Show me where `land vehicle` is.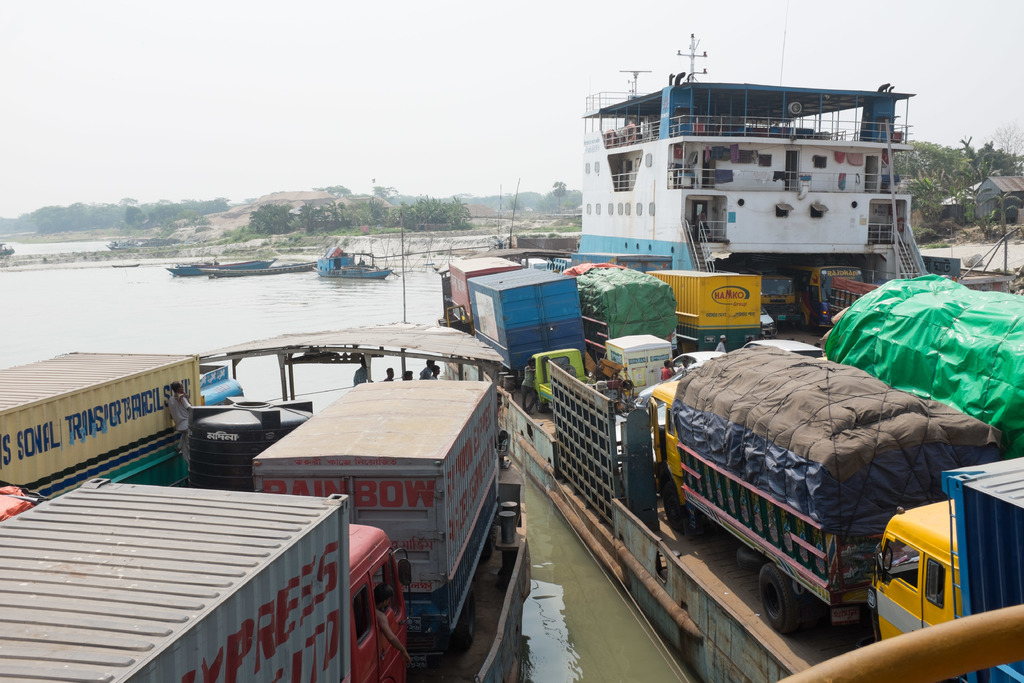
`land vehicle` is at 643:269:762:358.
